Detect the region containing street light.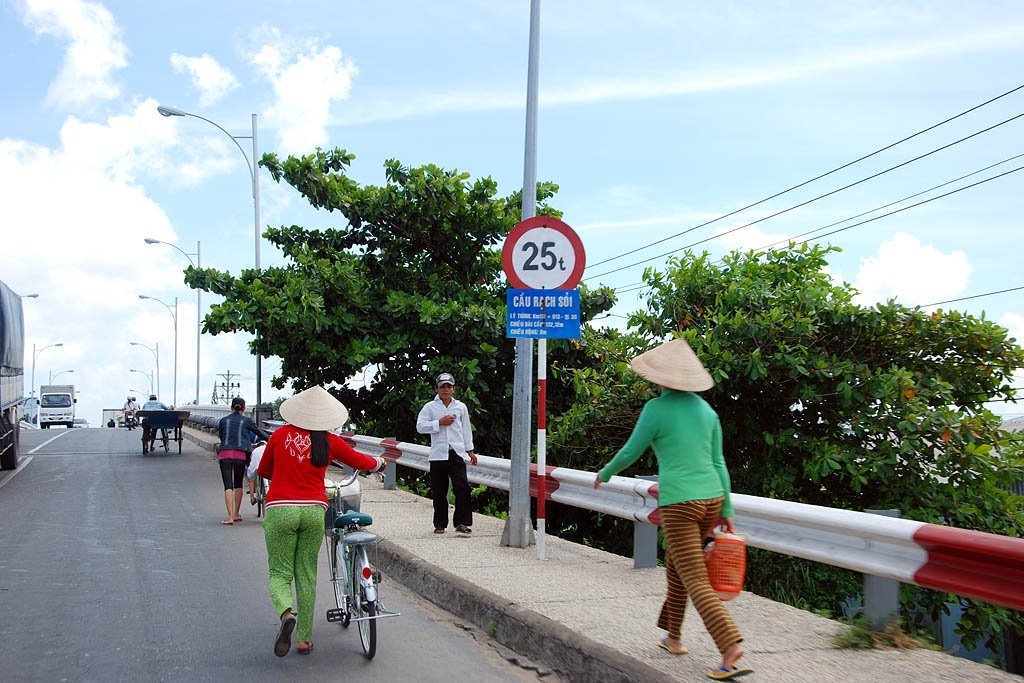
pyautogui.locateOnScreen(142, 236, 199, 397).
